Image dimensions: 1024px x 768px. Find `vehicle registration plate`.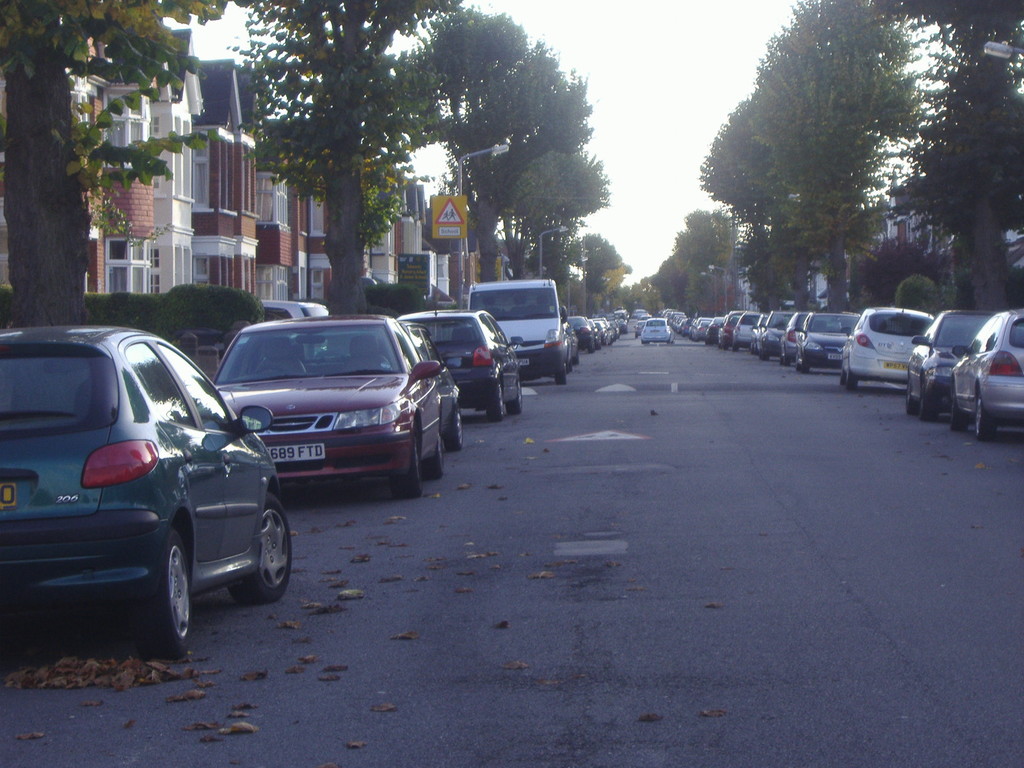
(x1=0, y1=483, x2=17, y2=508).
